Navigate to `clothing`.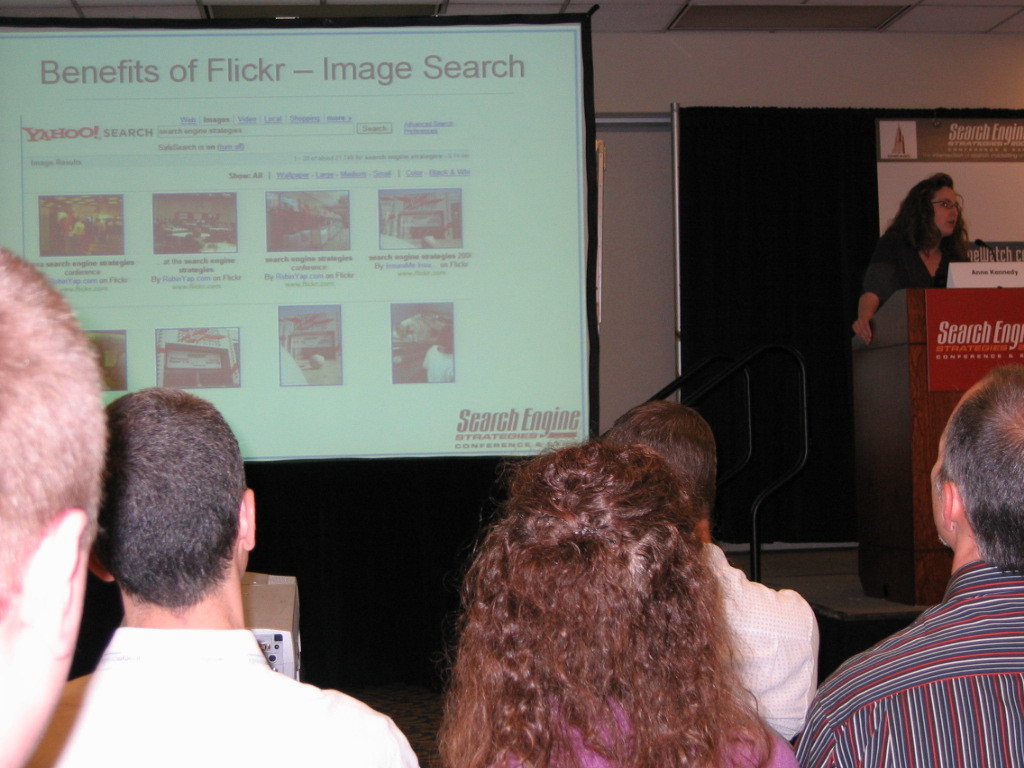
Navigation target: pyautogui.locateOnScreen(495, 684, 802, 767).
